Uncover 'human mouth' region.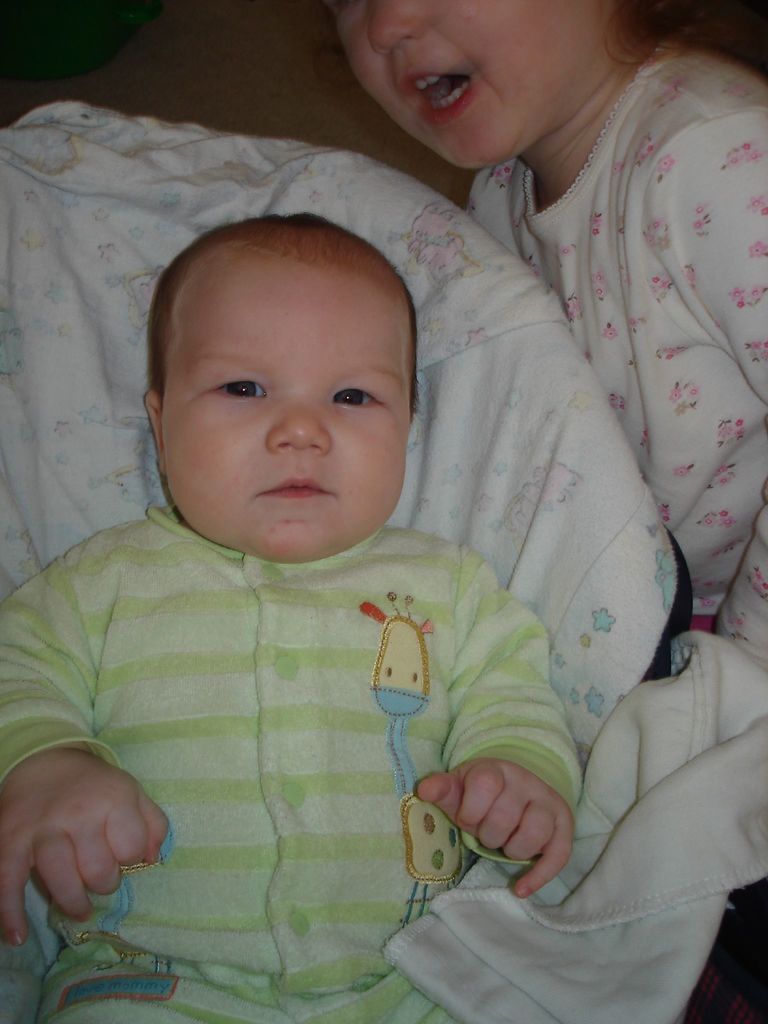
Uncovered: 401 72 476 135.
